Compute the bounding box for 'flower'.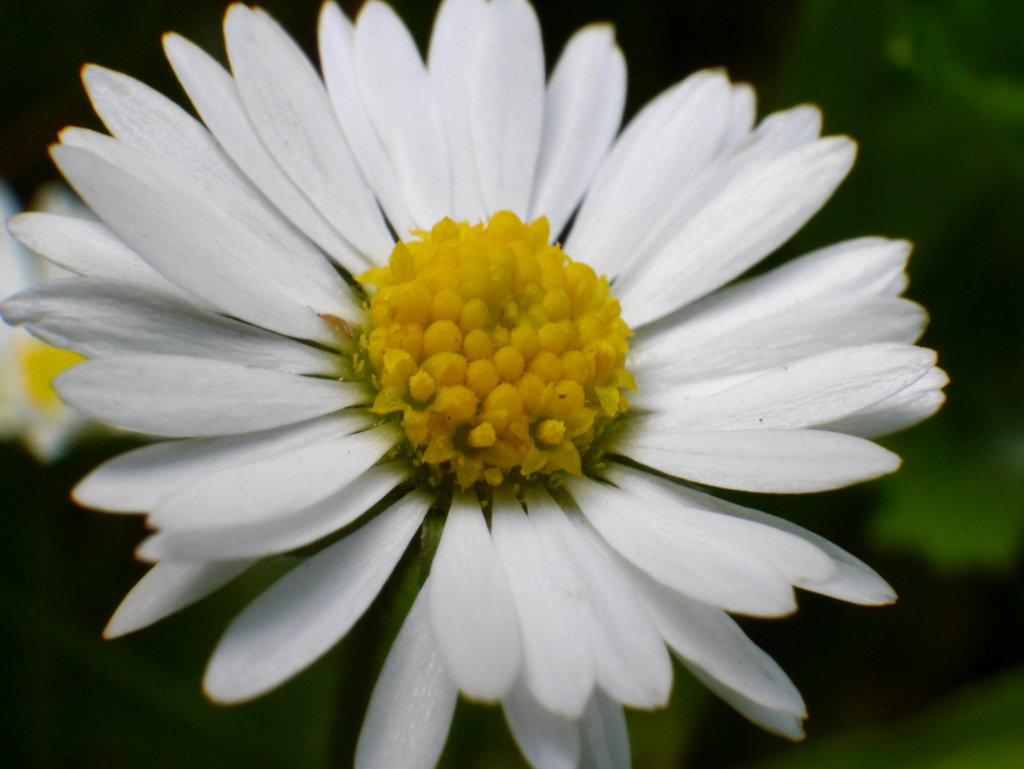
(0, 183, 116, 454).
